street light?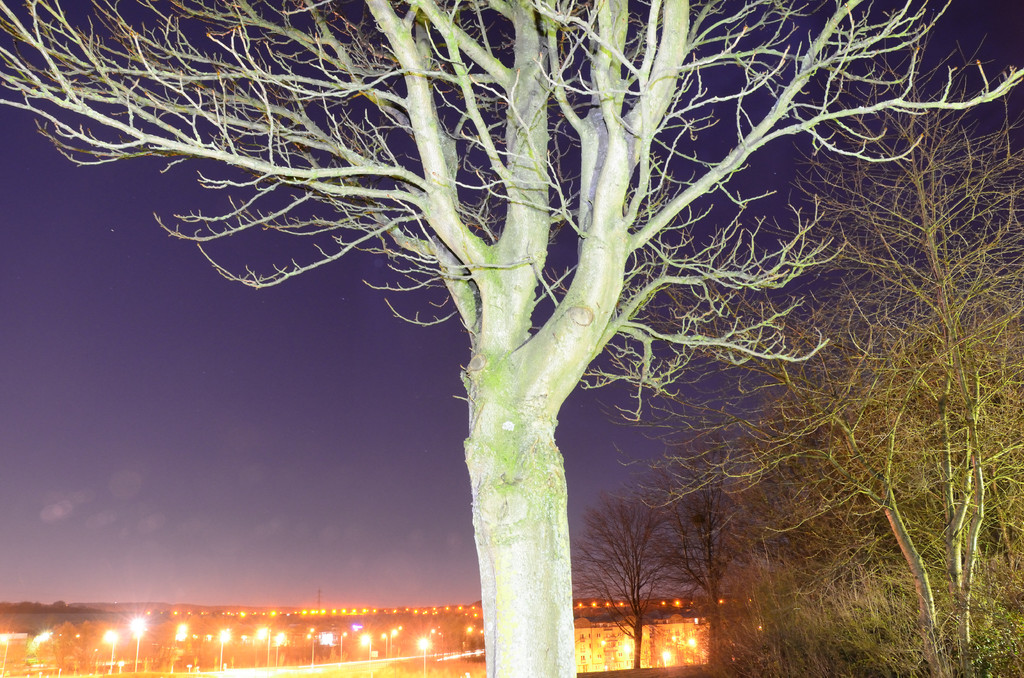
362:627:375:658
